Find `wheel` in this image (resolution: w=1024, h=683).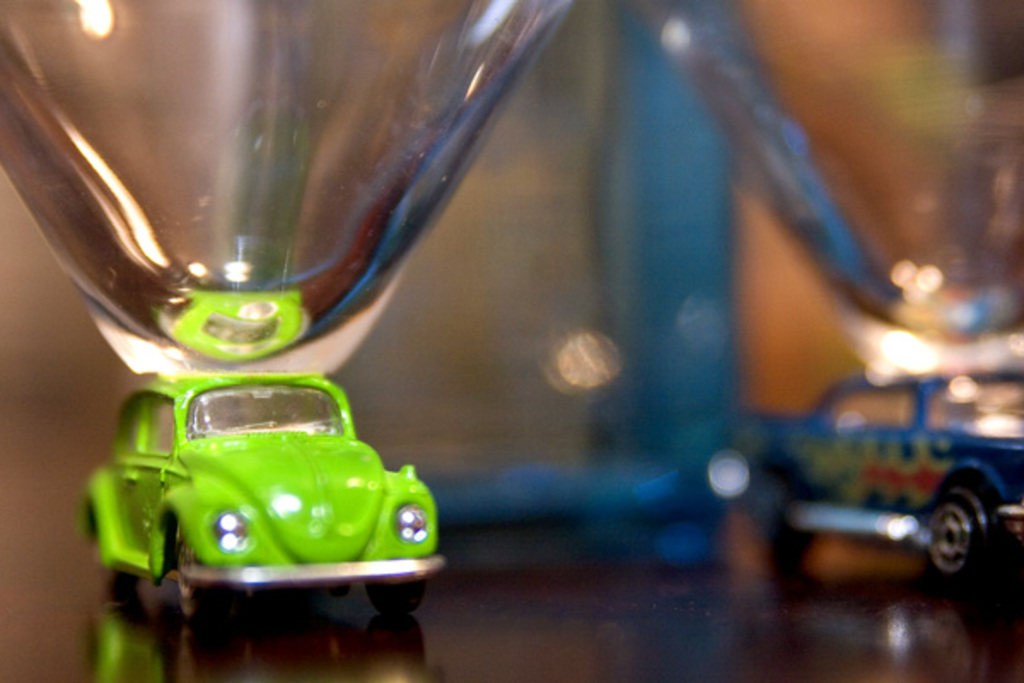
crop(162, 526, 225, 623).
